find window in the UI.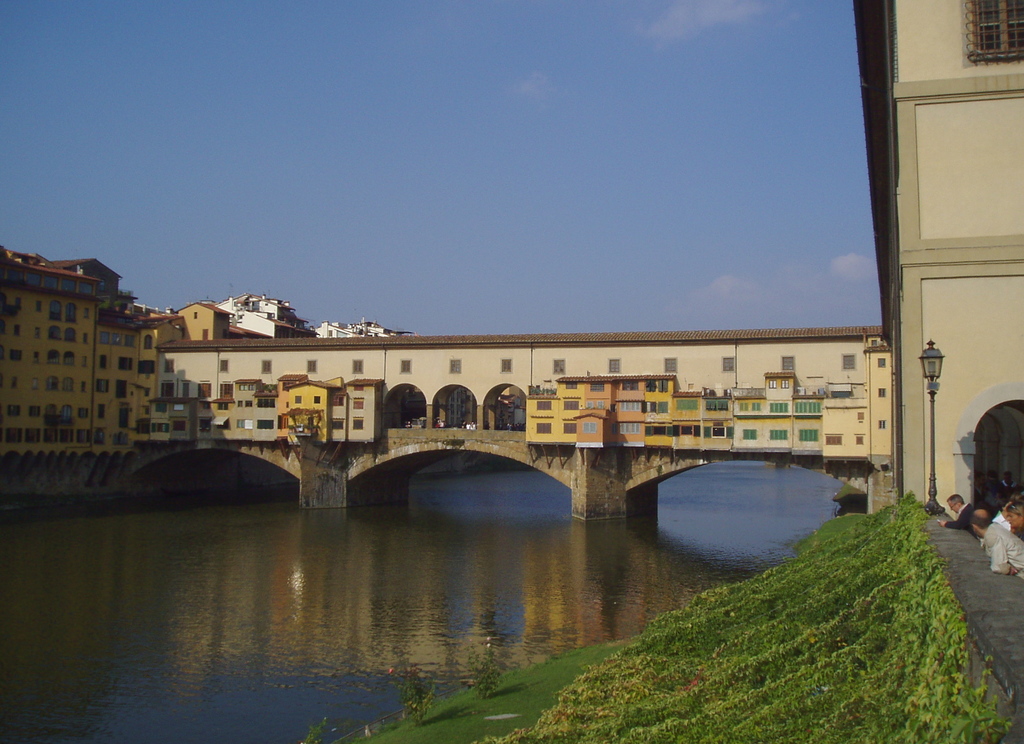
UI element at [155, 422, 166, 432].
